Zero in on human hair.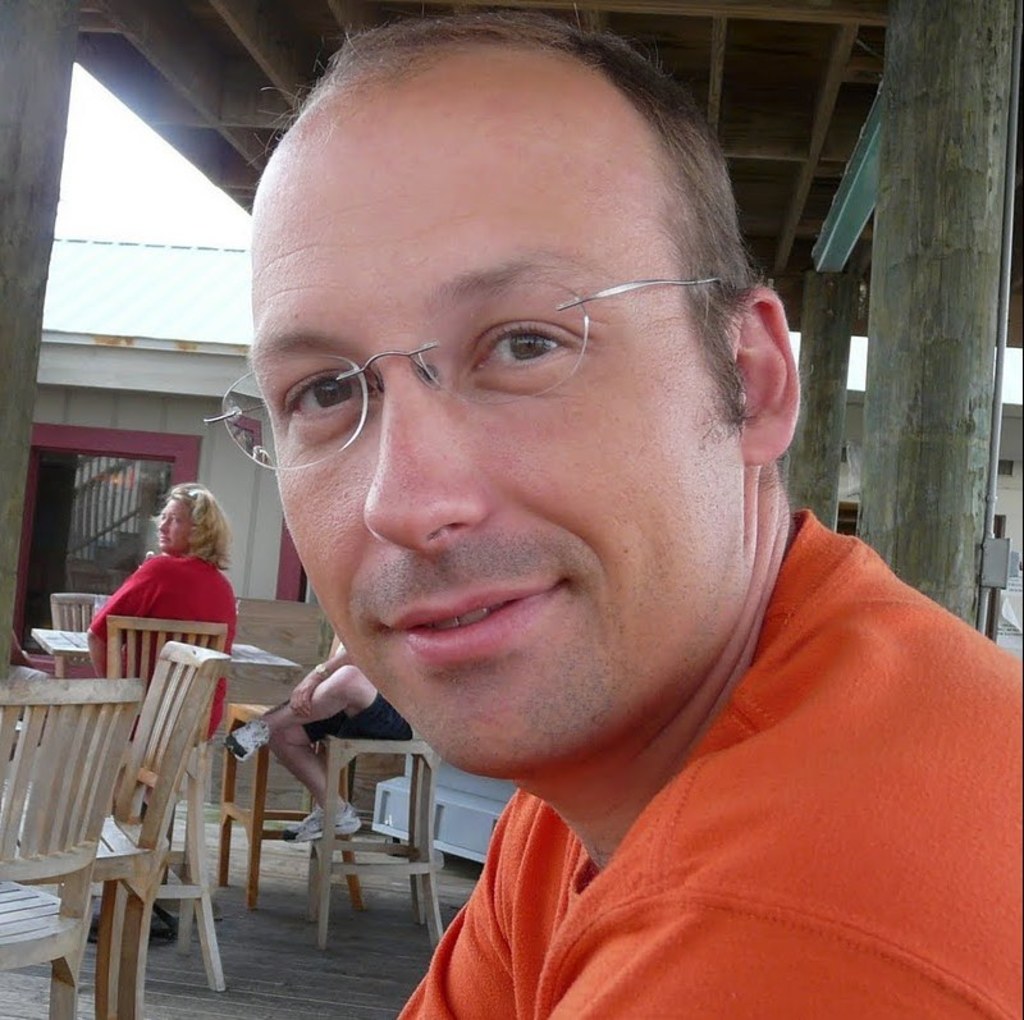
Zeroed in: locate(169, 477, 233, 572).
